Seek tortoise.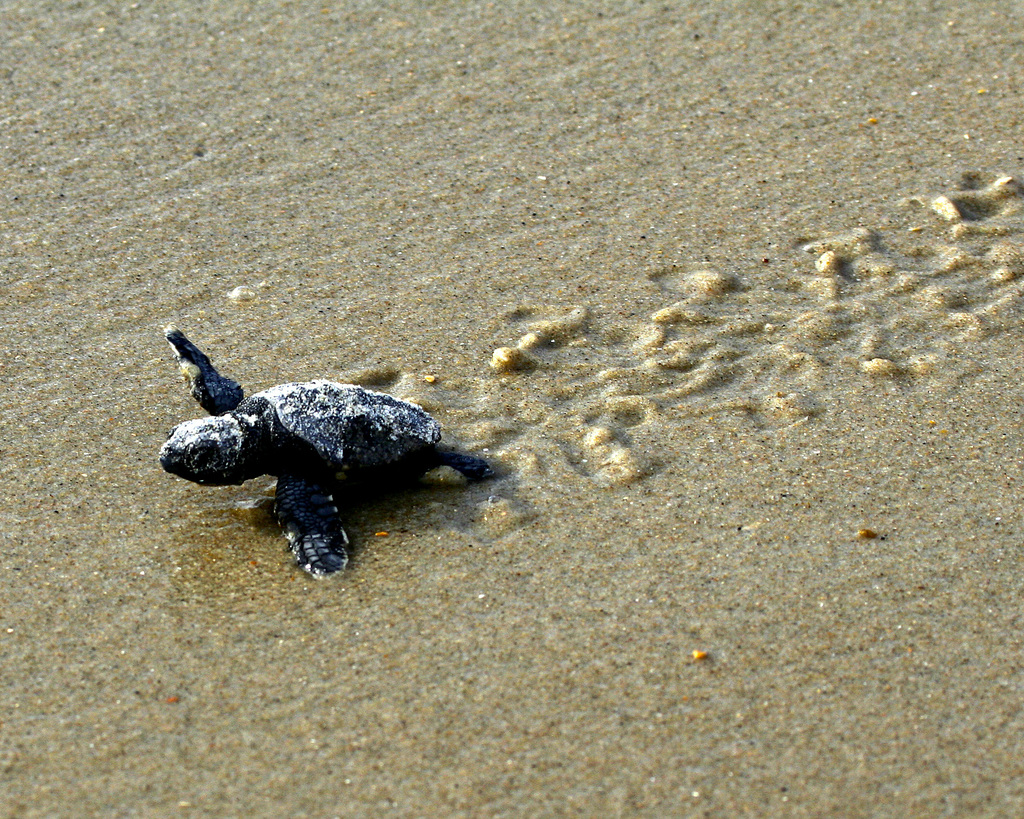
(left=154, top=319, right=492, bottom=577).
